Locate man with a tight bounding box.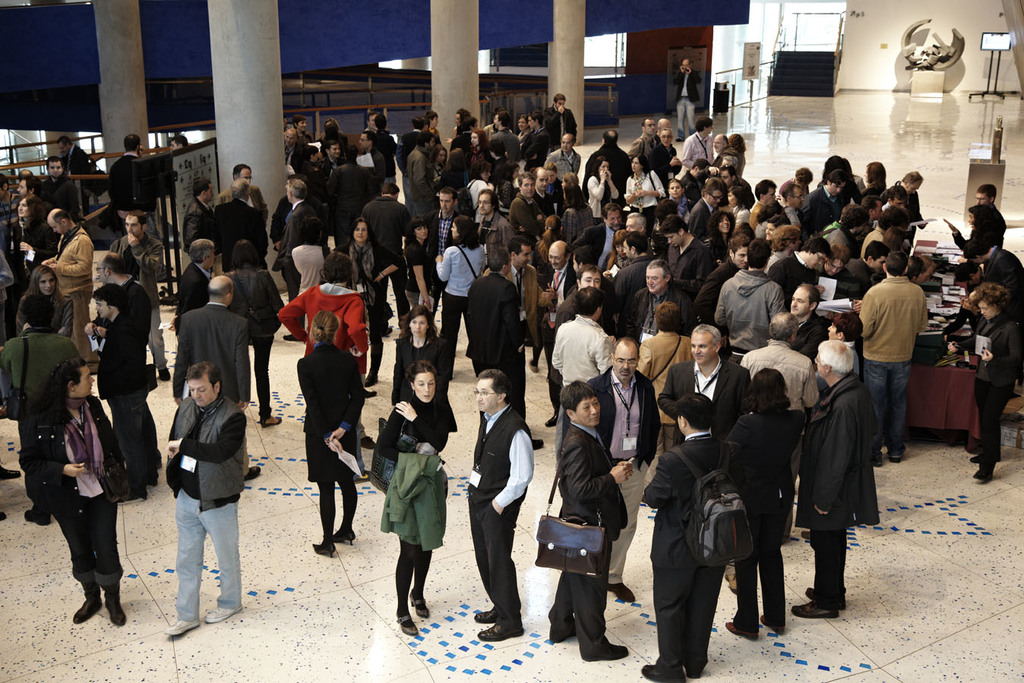
l=464, t=368, r=538, b=640.
